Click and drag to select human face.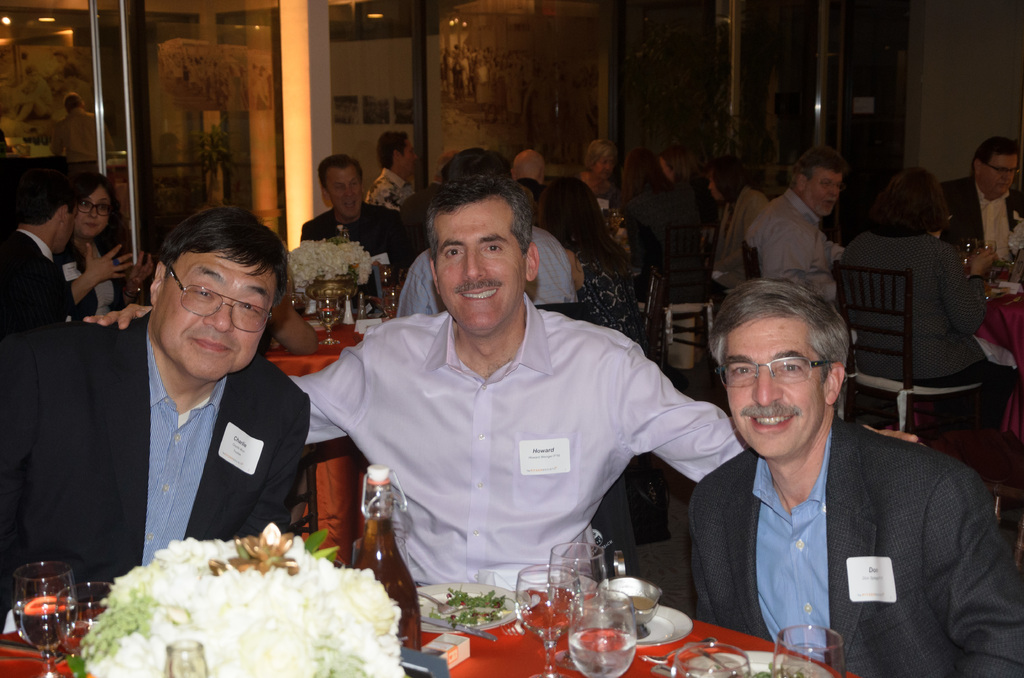
Selection: l=808, t=168, r=839, b=221.
